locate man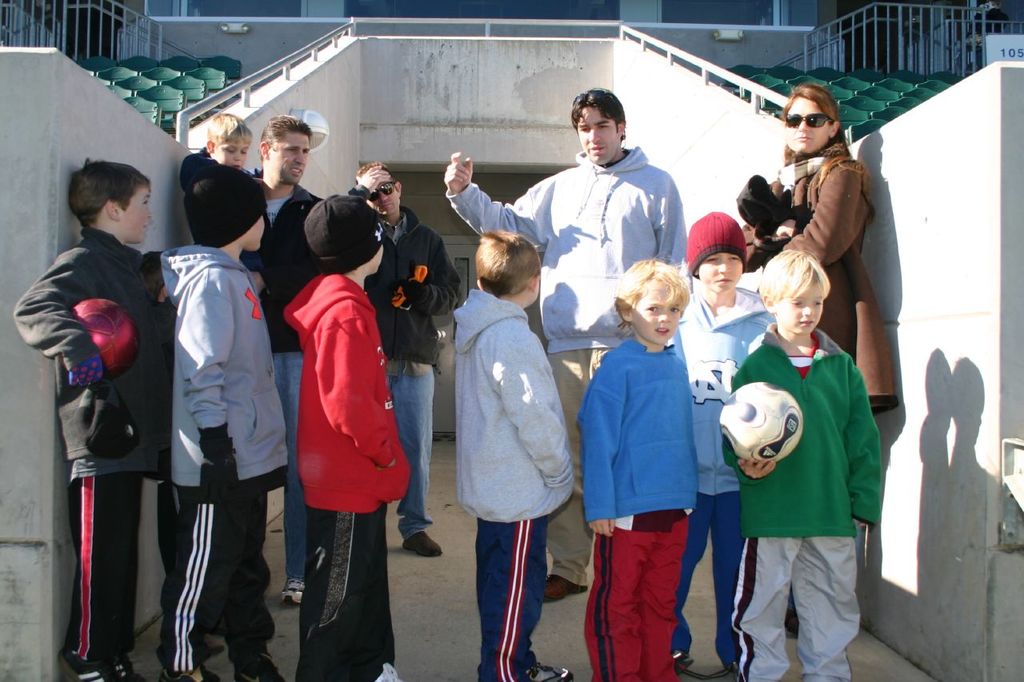
pyautogui.locateOnScreen(345, 162, 464, 556)
